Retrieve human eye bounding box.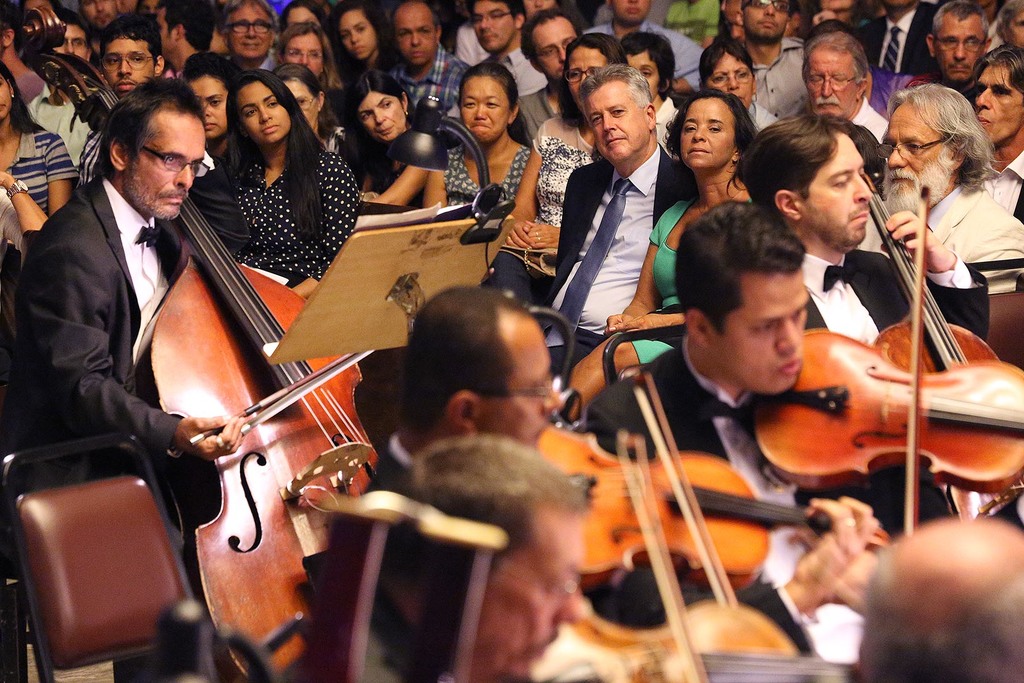
Bounding box: l=776, t=0, r=790, b=10.
